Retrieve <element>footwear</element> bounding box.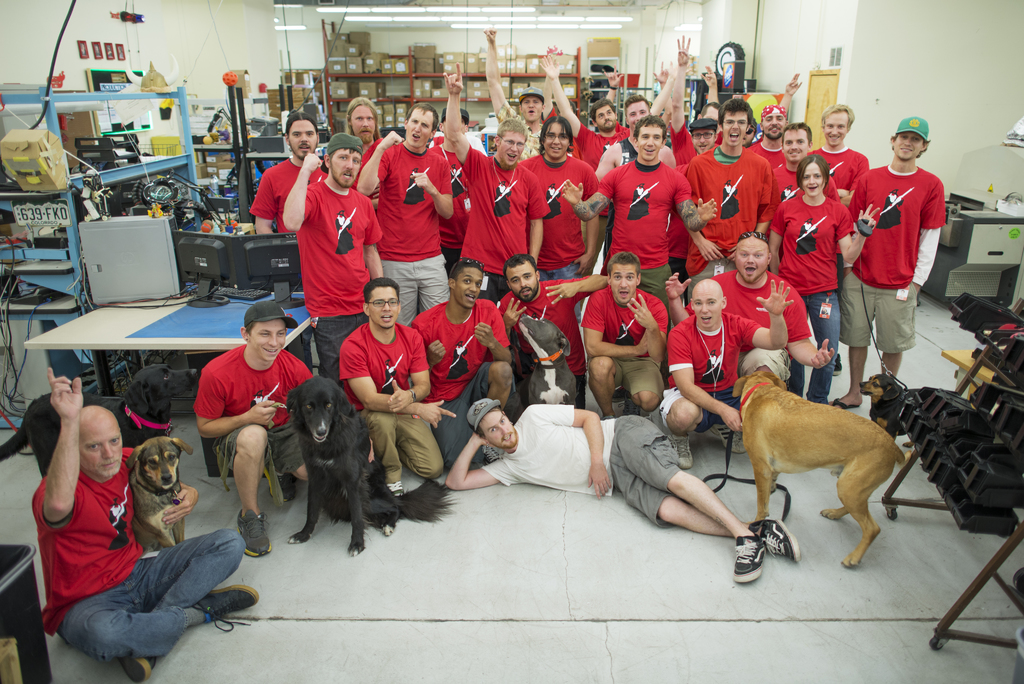
Bounding box: [233,505,275,559].
